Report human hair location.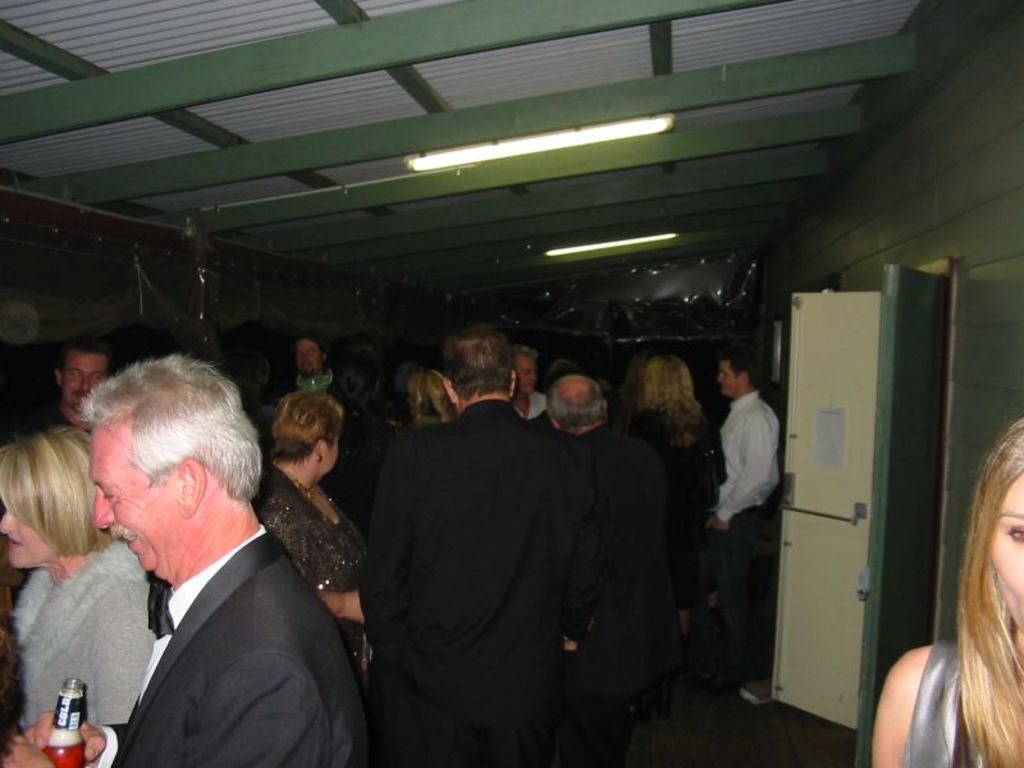
Report: select_region(435, 326, 524, 401).
